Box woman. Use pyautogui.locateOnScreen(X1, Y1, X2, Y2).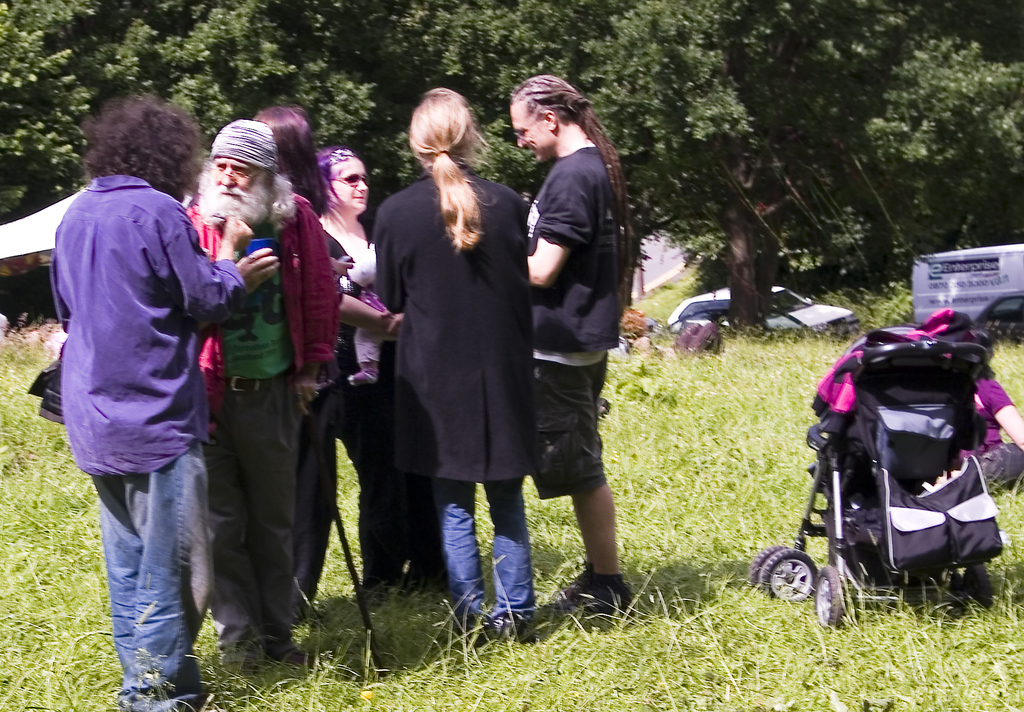
pyautogui.locateOnScreen(356, 116, 539, 627).
